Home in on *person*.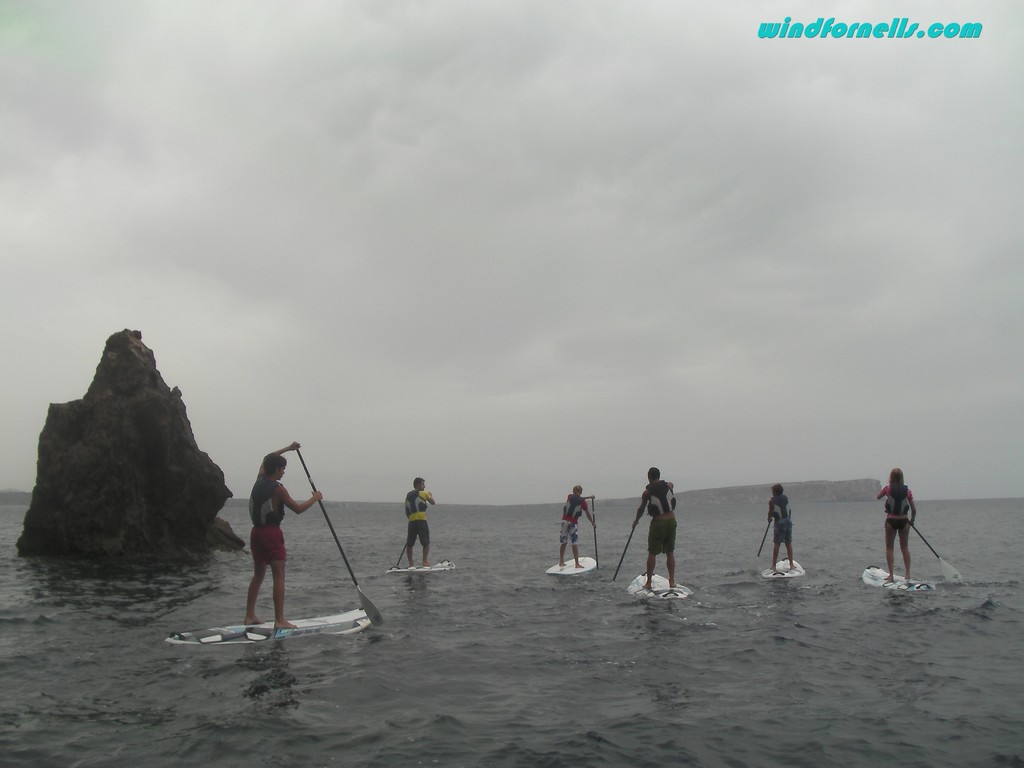
Homed in at {"x1": 877, "y1": 467, "x2": 920, "y2": 579}.
